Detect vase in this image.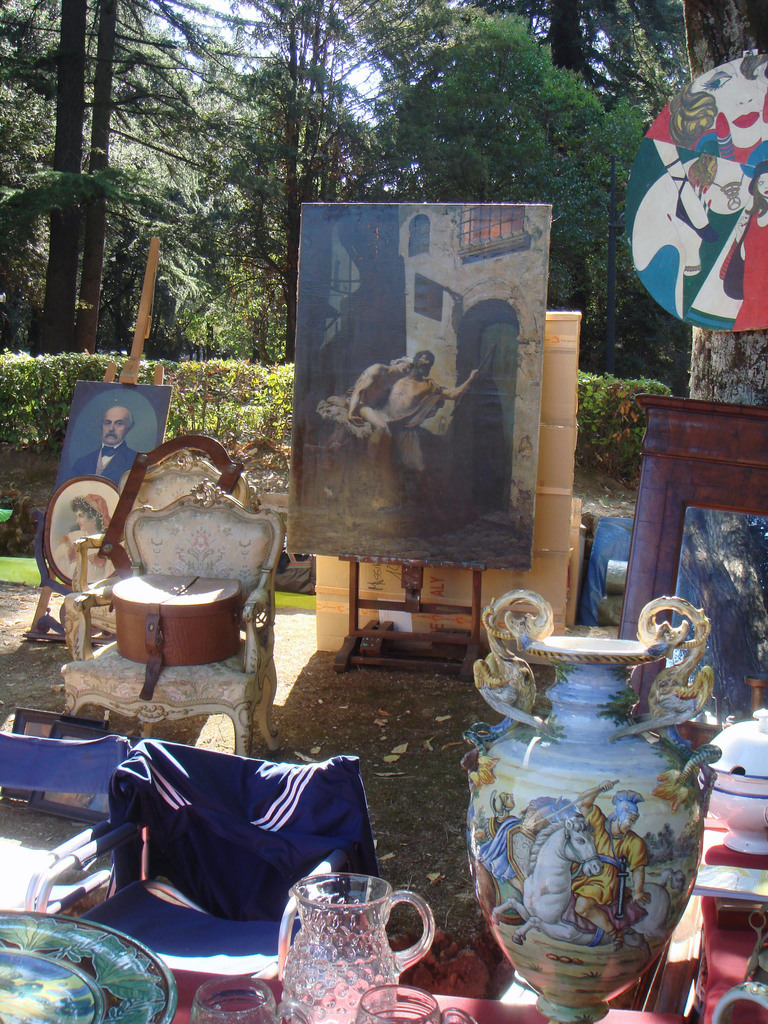
Detection: detection(458, 586, 721, 1019).
